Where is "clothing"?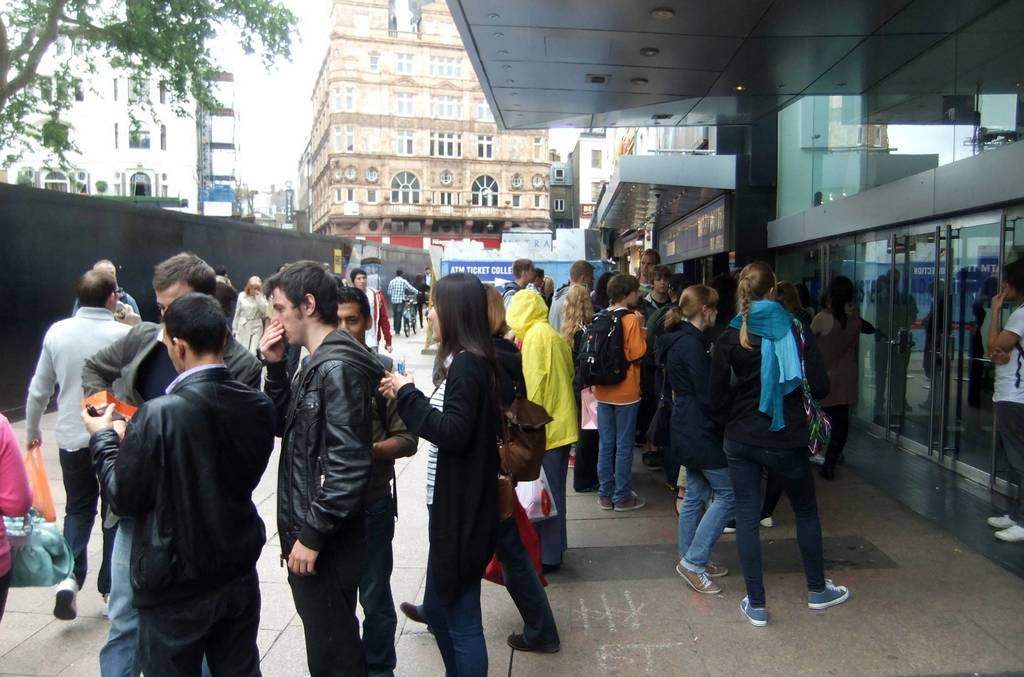
<box>507,289,580,567</box>.
